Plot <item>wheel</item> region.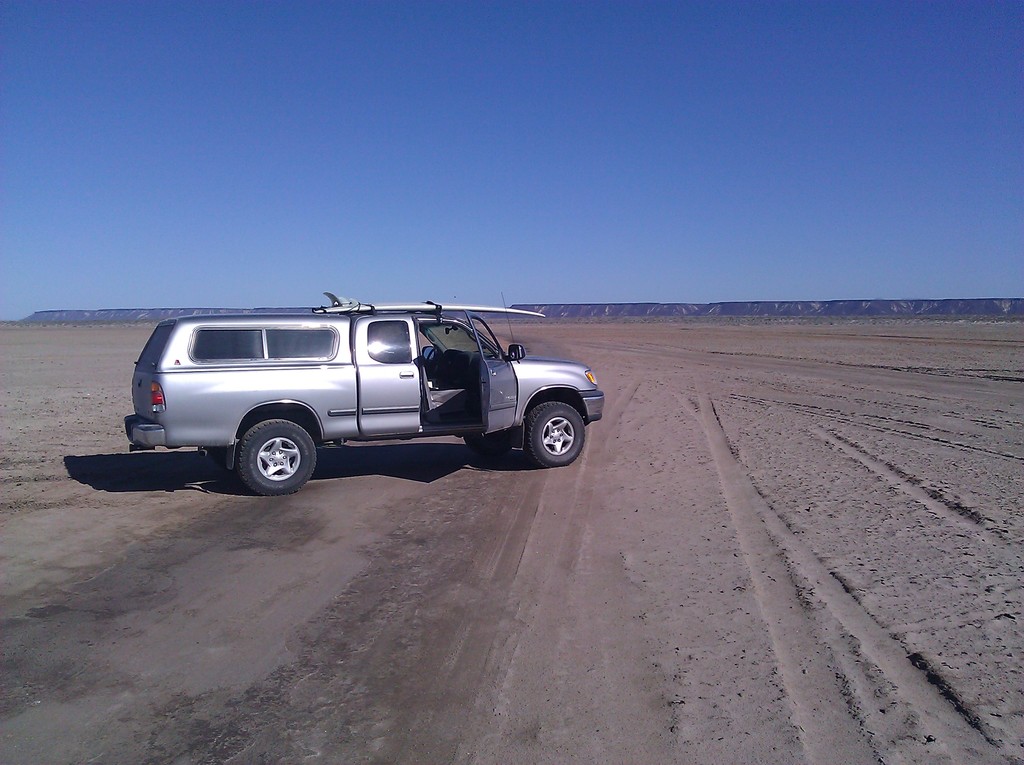
Plotted at BBox(234, 417, 316, 501).
